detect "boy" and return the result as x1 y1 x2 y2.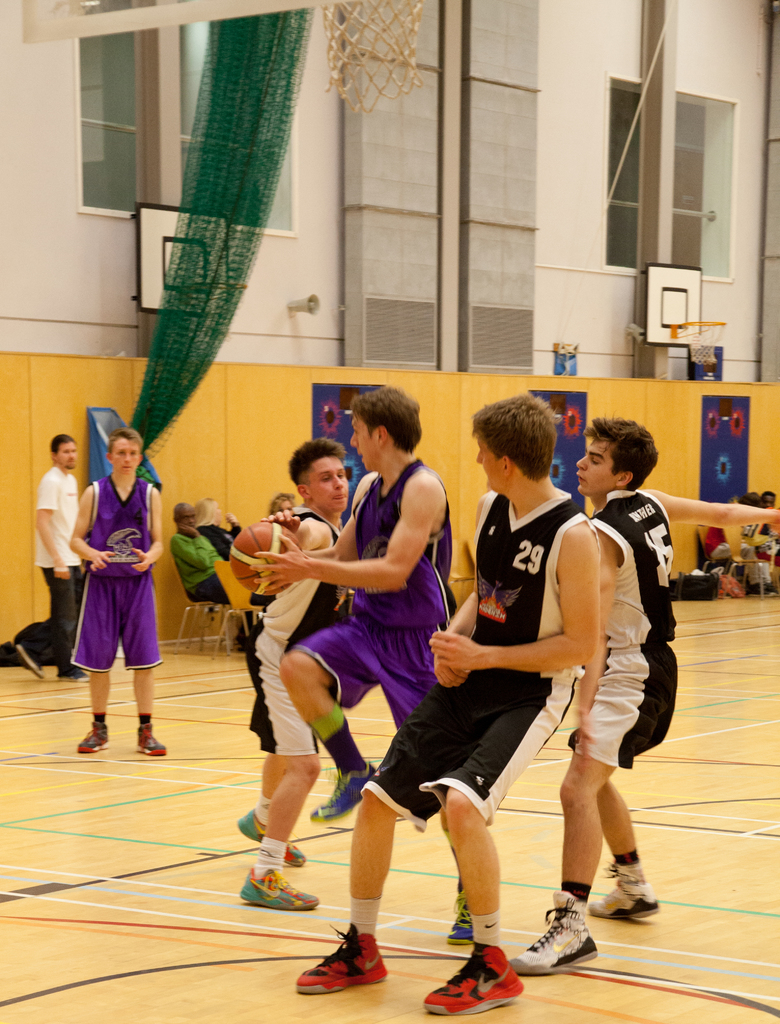
295 392 599 1017.
